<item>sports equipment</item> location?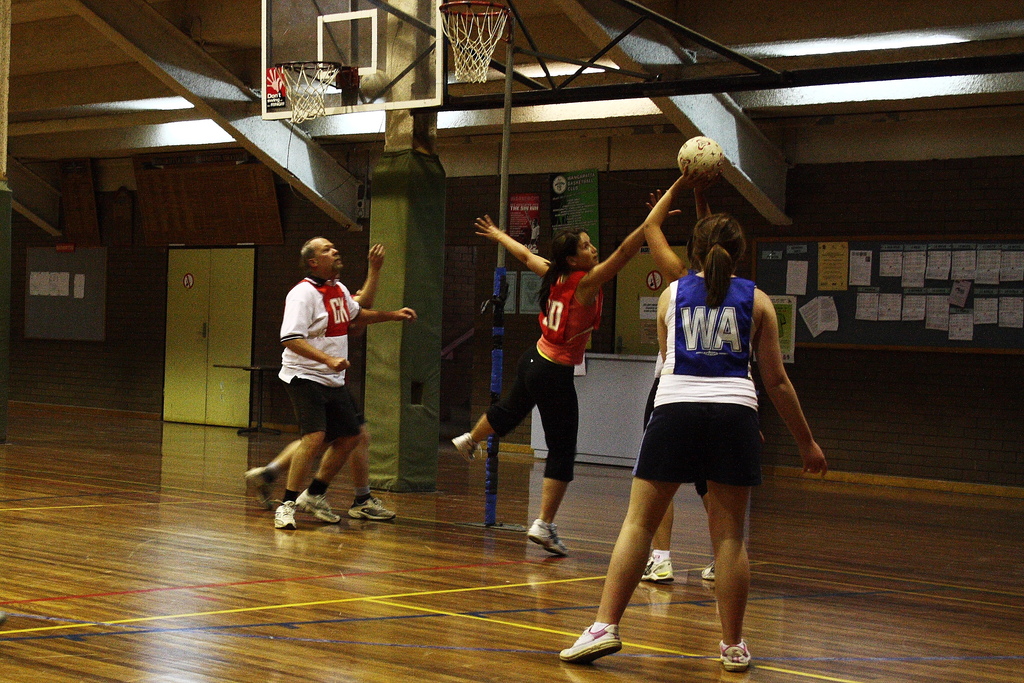
(x1=527, y1=520, x2=570, y2=557)
